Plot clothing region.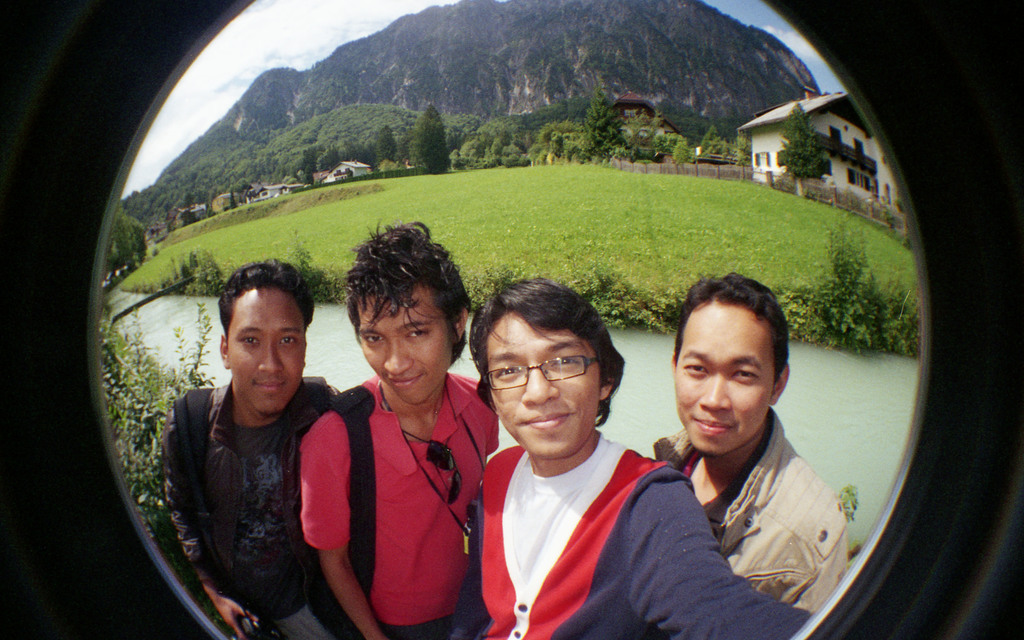
Plotted at region(470, 430, 813, 637).
